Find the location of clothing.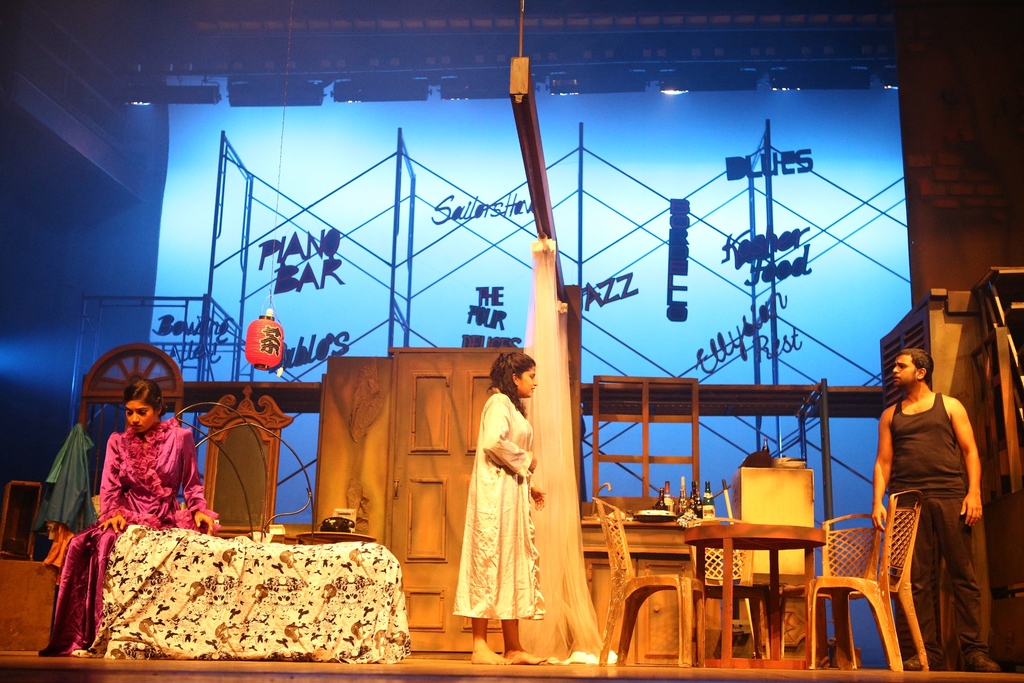
Location: bbox=[54, 422, 205, 659].
